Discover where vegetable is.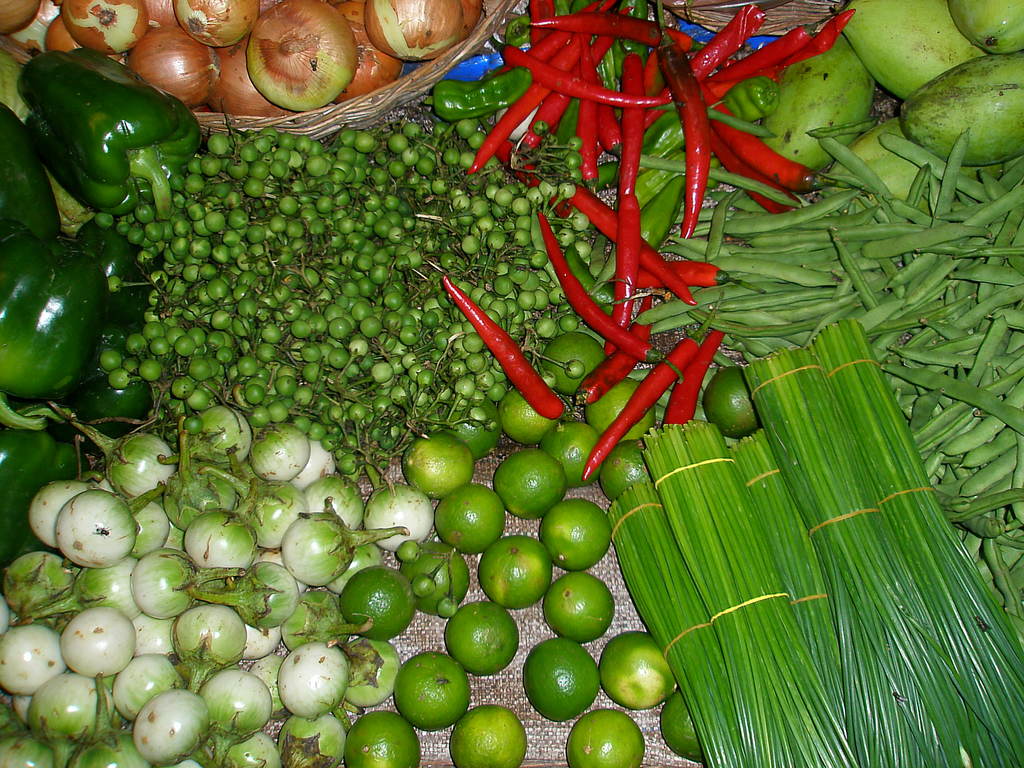
Discovered at region(442, 270, 583, 420).
